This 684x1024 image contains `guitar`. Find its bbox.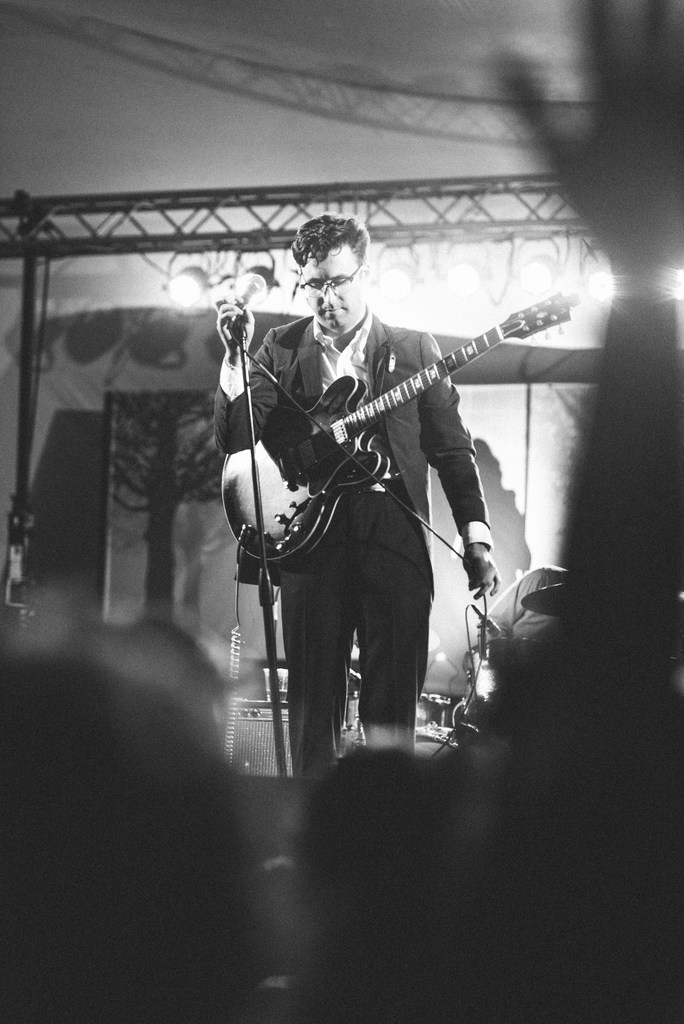
box(213, 292, 582, 573).
